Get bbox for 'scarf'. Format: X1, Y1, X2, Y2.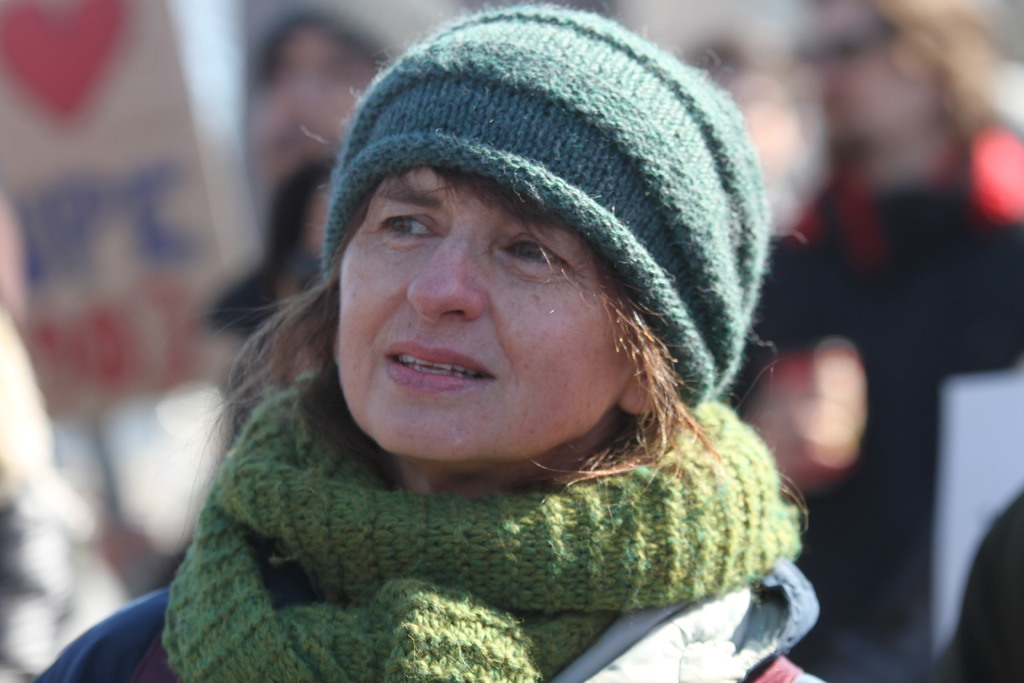
174, 407, 796, 682.
